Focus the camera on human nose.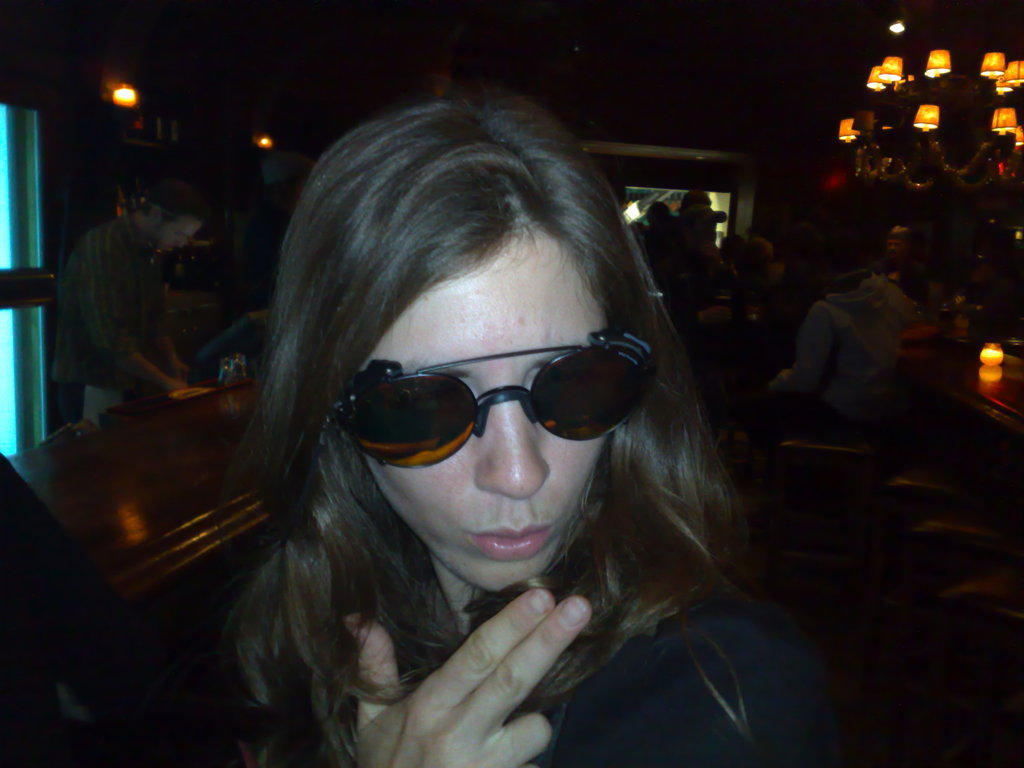
Focus region: (470, 388, 551, 502).
